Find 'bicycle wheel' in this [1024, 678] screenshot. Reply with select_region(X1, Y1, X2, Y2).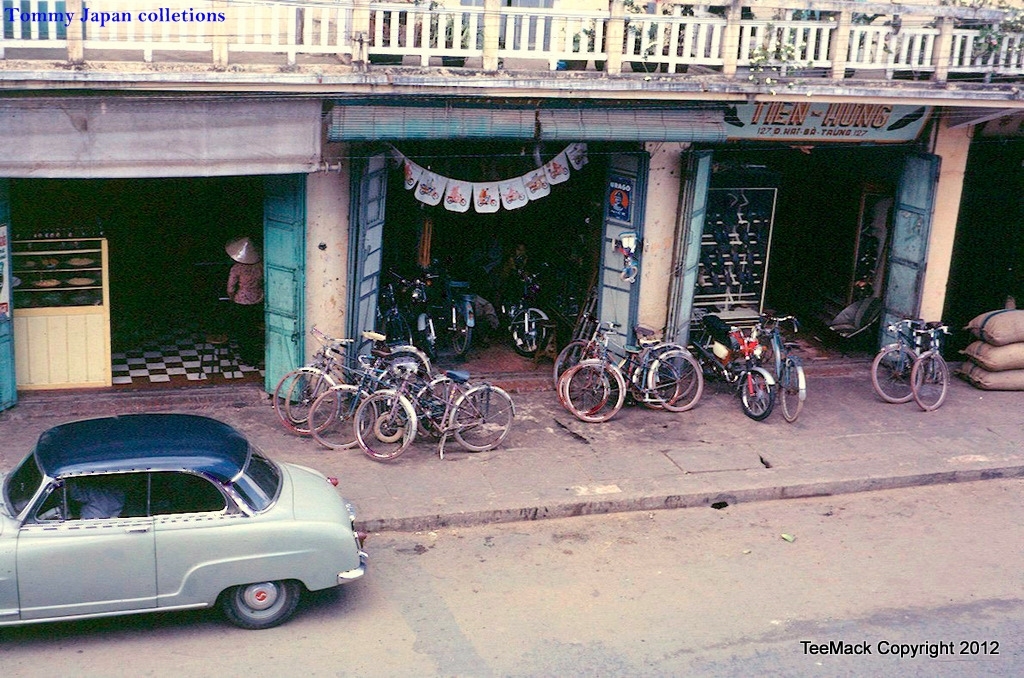
select_region(737, 366, 772, 423).
